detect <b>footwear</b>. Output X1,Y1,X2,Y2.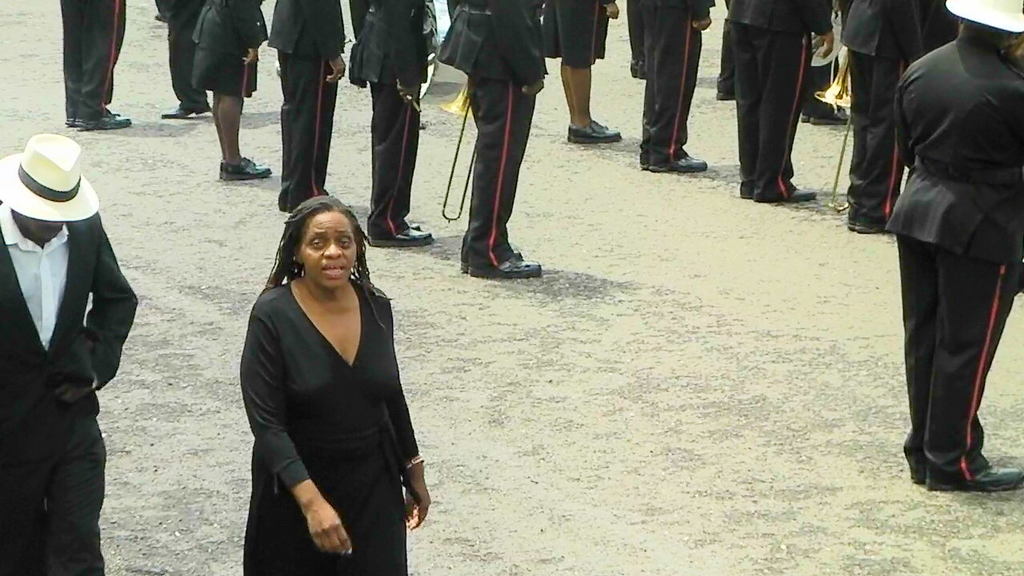
458,237,523,274.
